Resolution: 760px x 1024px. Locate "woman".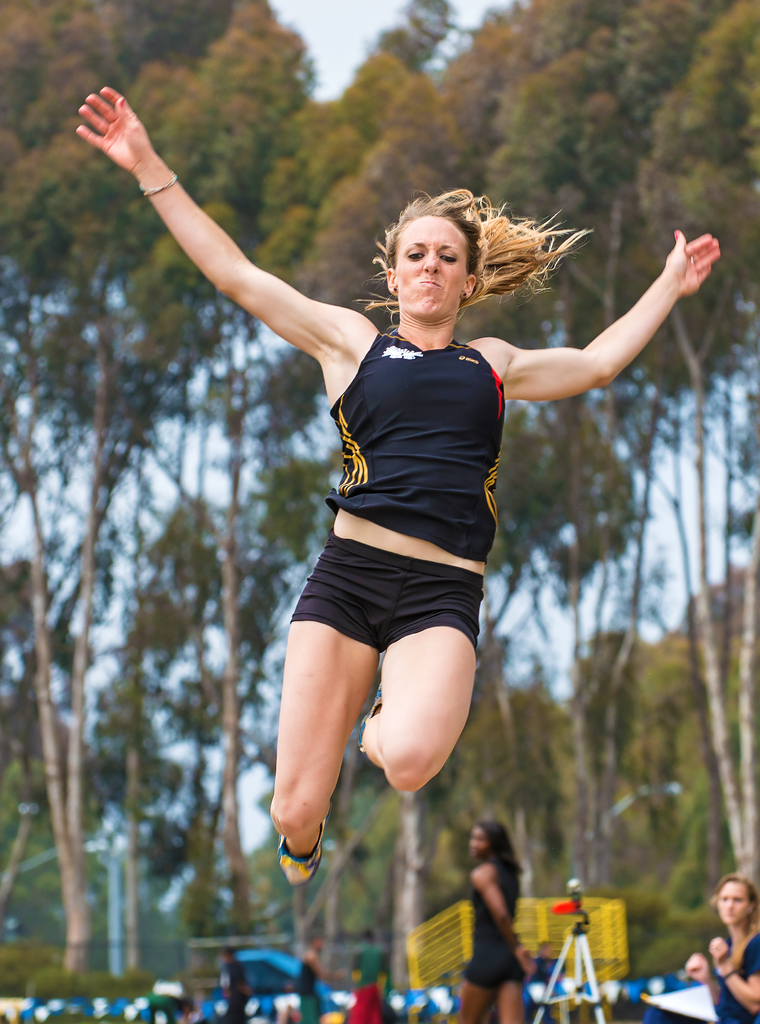
region(692, 867, 759, 1023).
